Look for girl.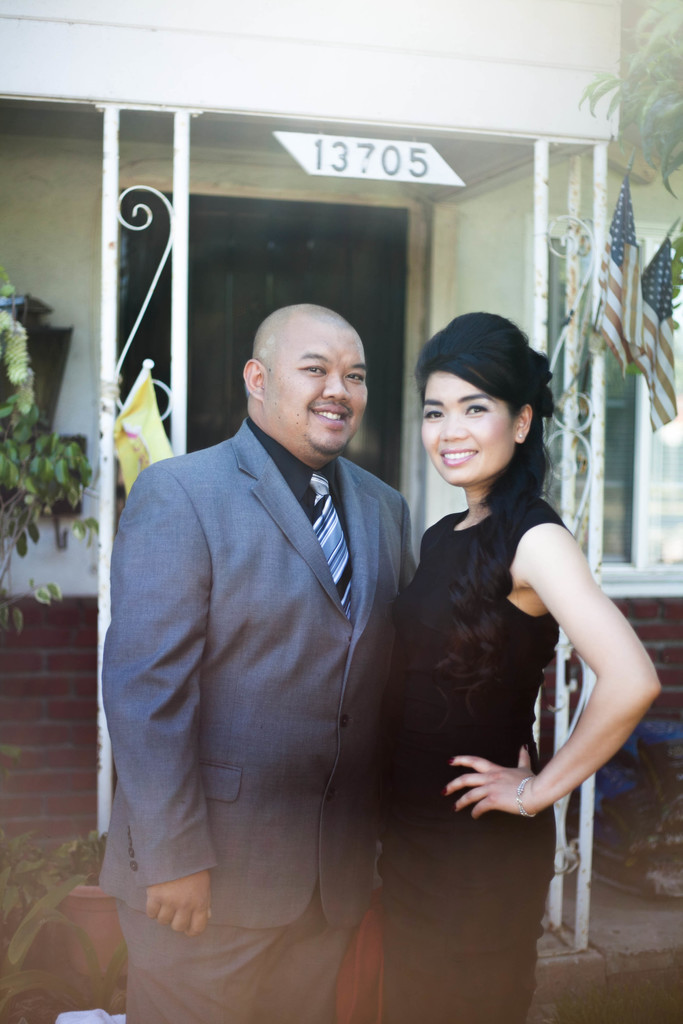
Found: x1=363, y1=314, x2=666, y2=1023.
